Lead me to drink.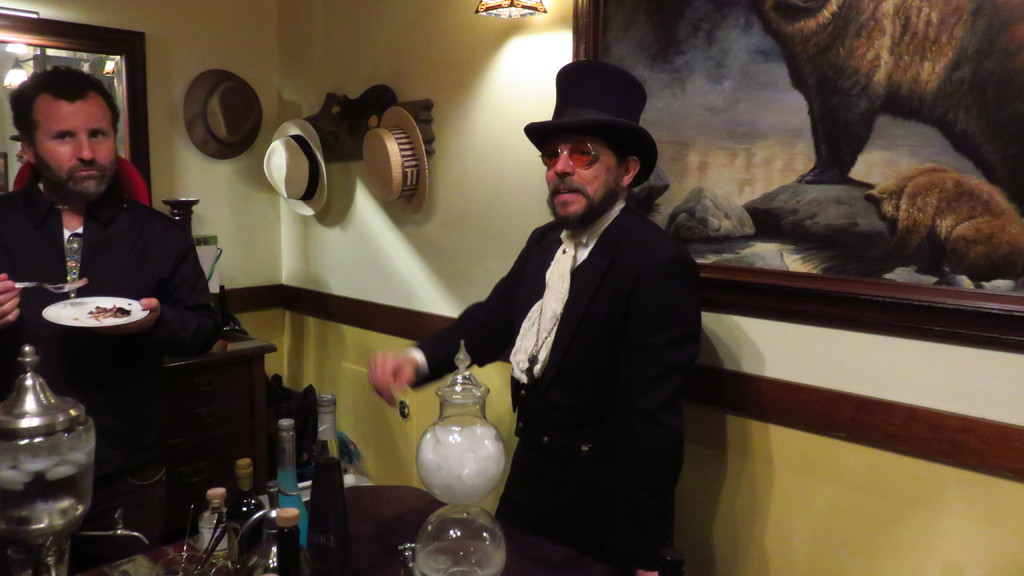
Lead to box(233, 456, 266, 574).
